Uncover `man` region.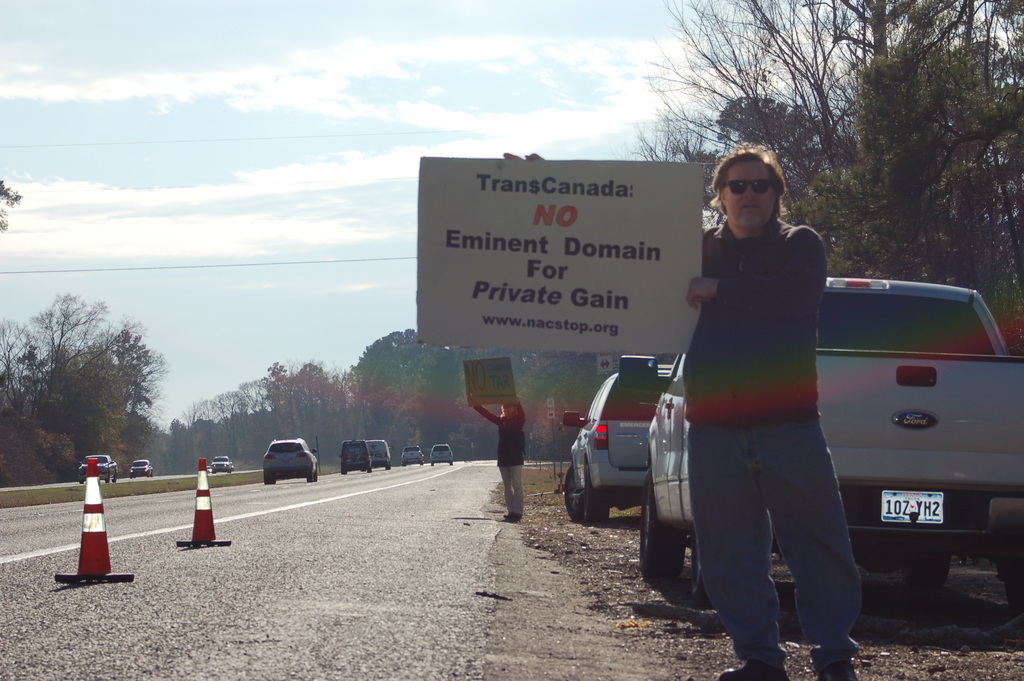
Uncovered: [left=678, top=159, right=877, bottom=680].
